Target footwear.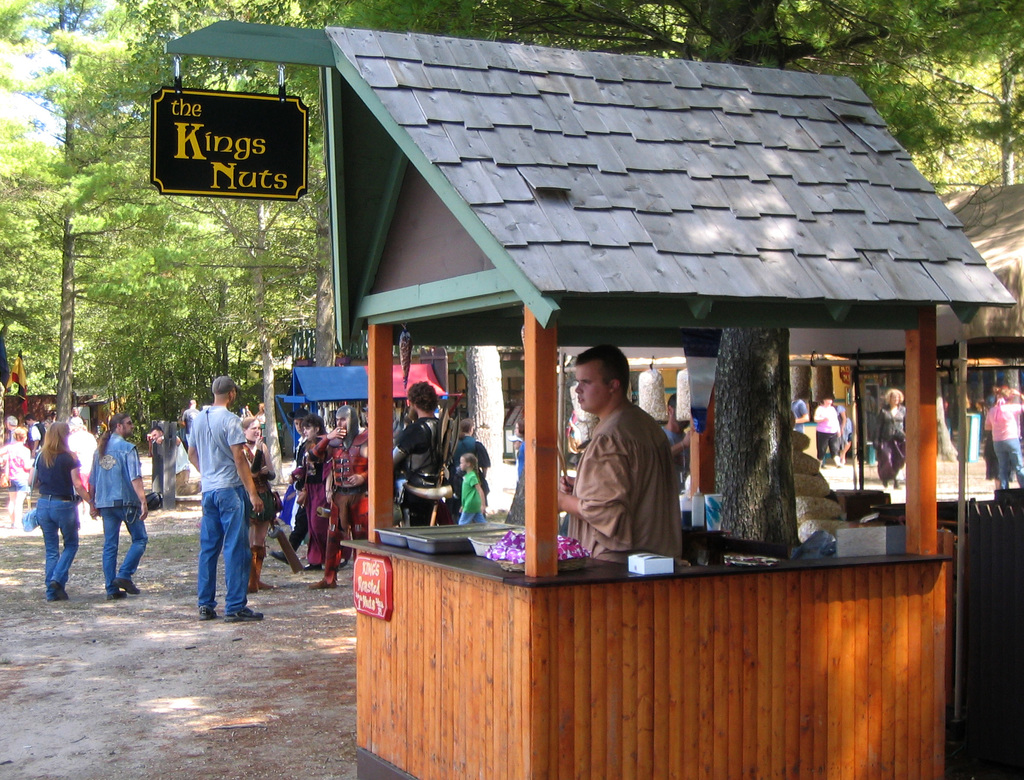
Target region: x1=108, y1=591, x2=131, y2=599.
